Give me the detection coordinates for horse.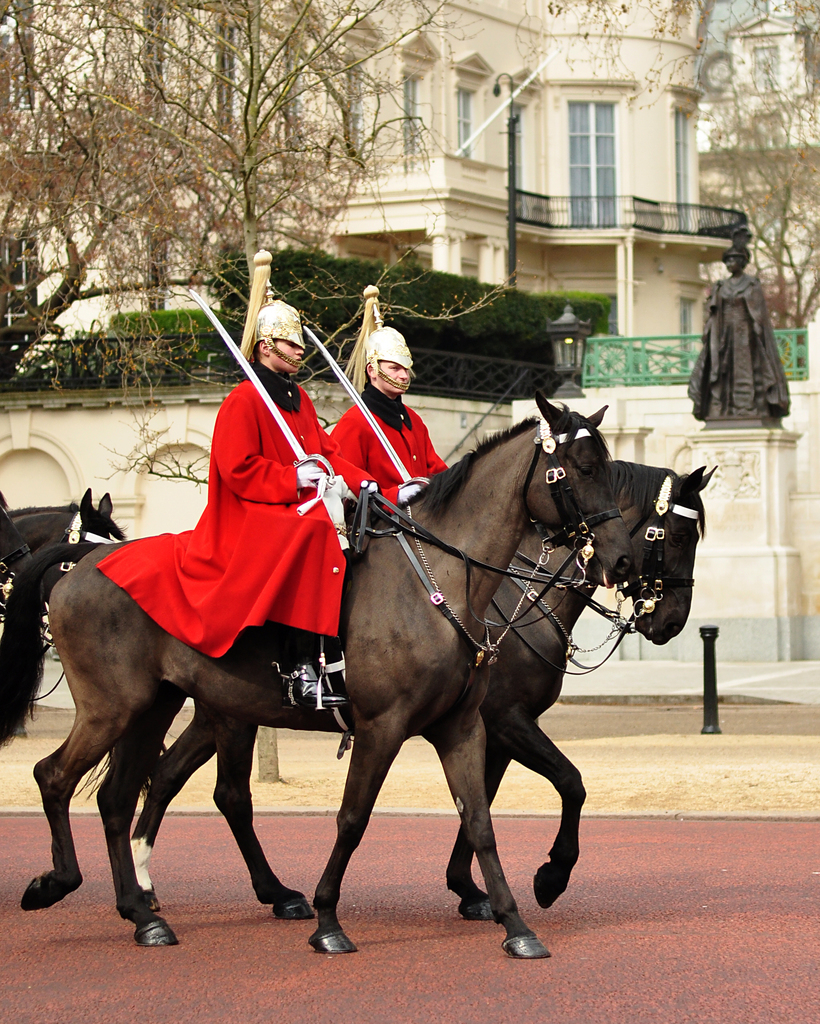
(12, 488, 131, 548).
